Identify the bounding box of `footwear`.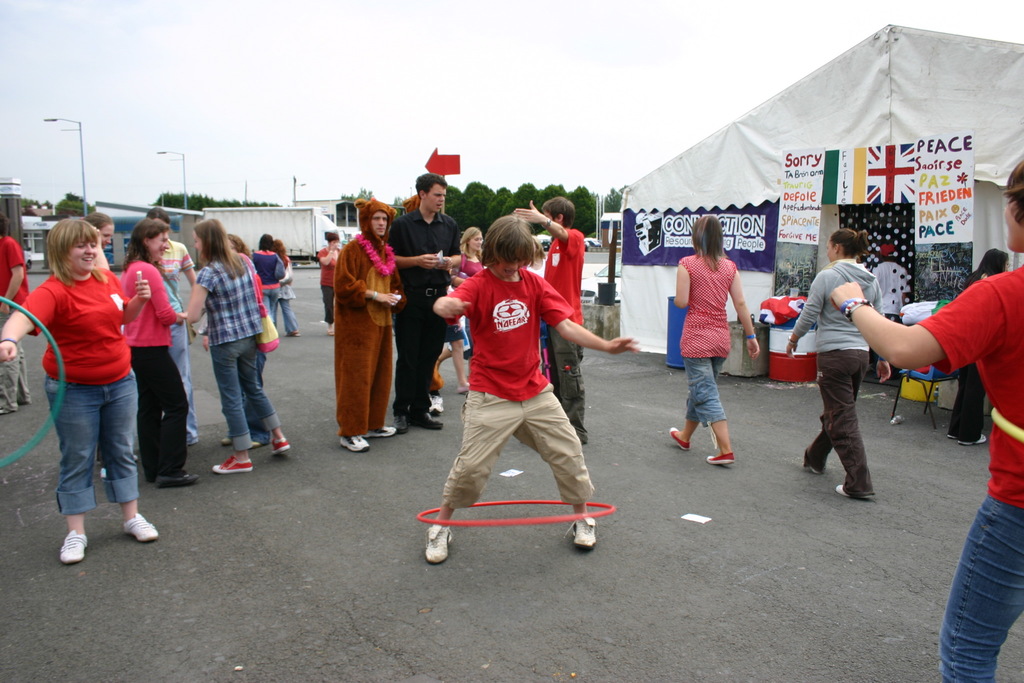
bbox(285, 330, 301, 339).
